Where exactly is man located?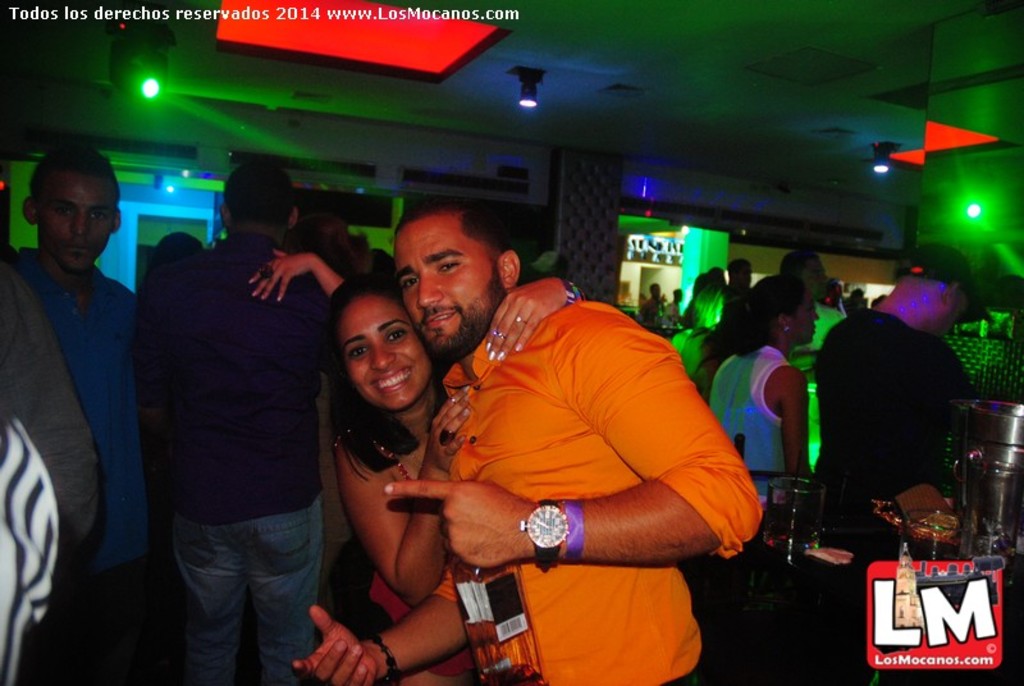
Its bounding box is <bbox>133, 155, 338, 685</bbox>.
